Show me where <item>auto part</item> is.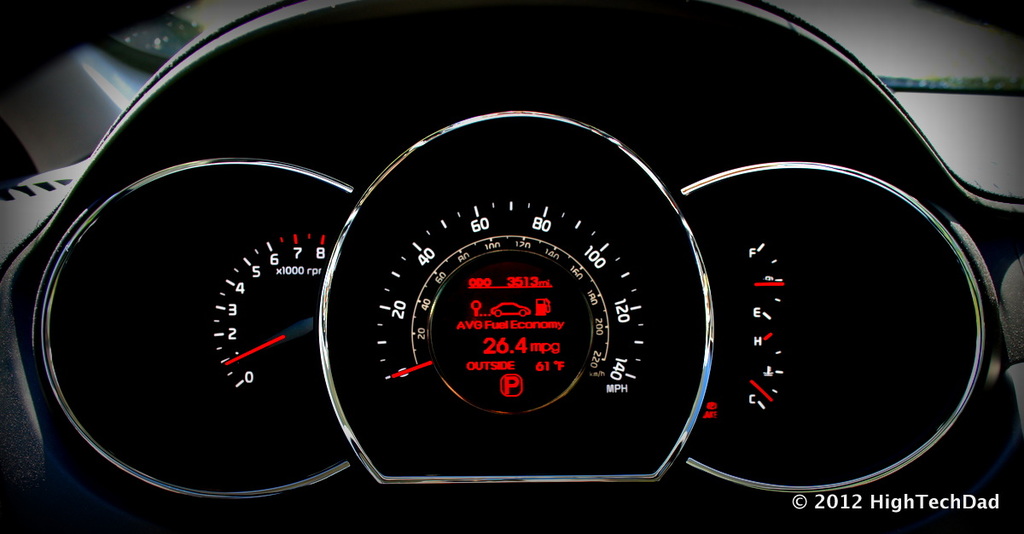
<item>auto part</item> is at select_region(318, 110, 707, 481).
